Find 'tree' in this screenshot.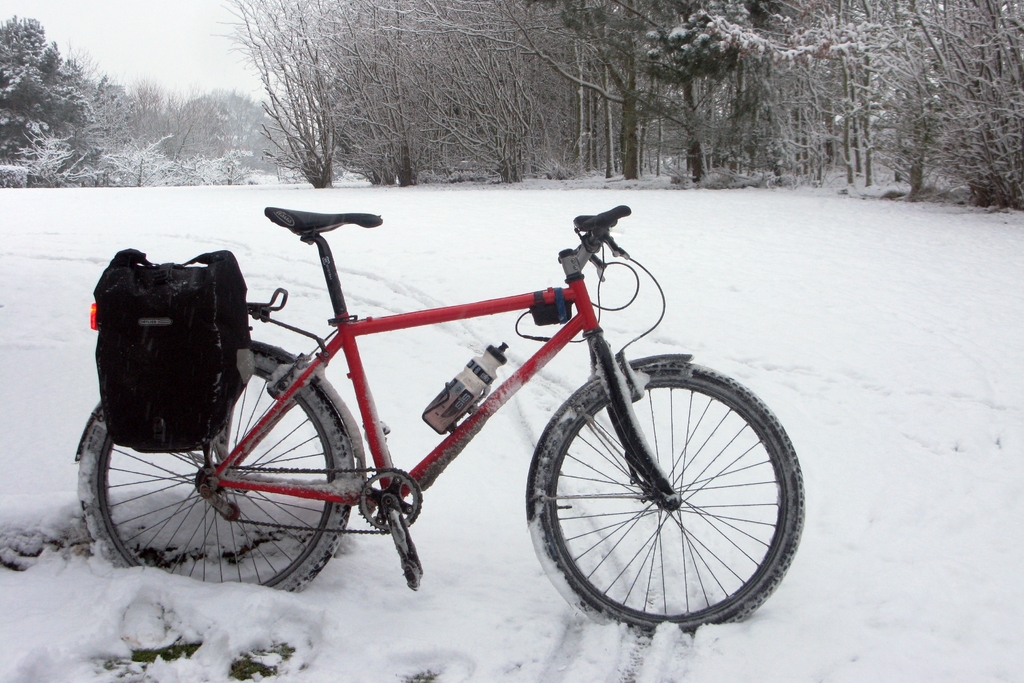
The bounding box for 'tree' is bbox=(548, 0, 660, 188).
